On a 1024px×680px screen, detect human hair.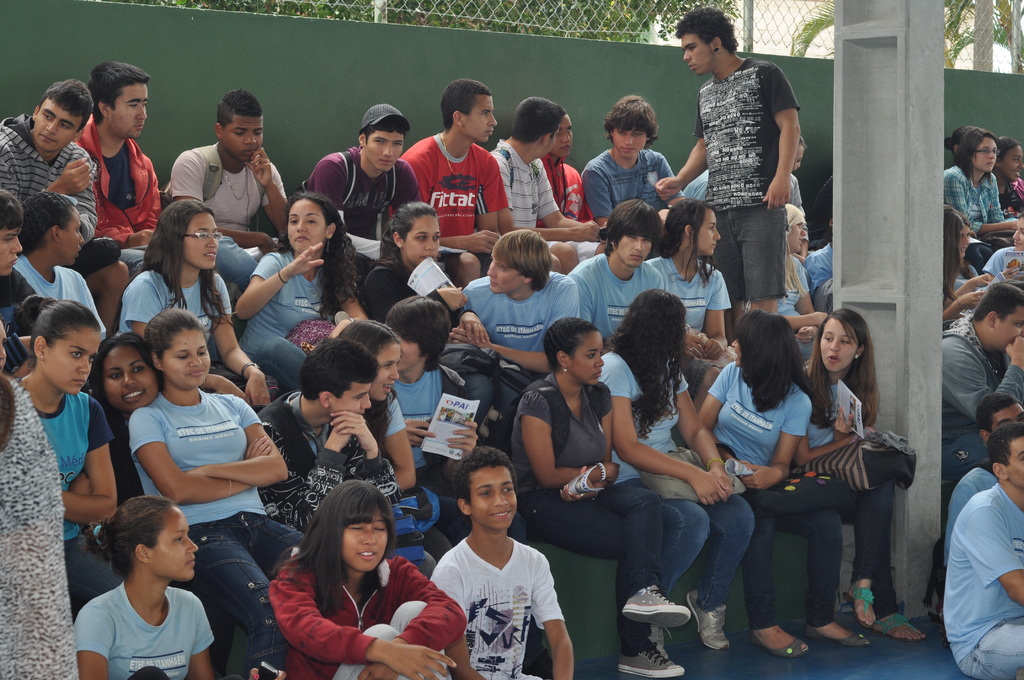
x1=800 y1=134 x2=808 y2=152.
